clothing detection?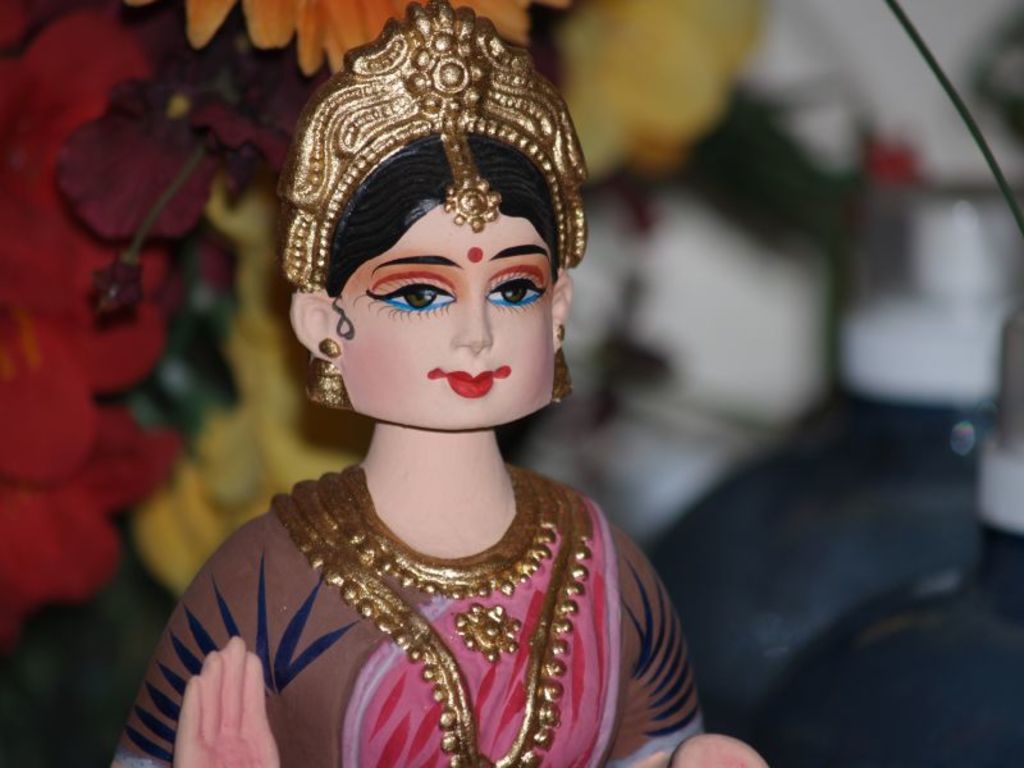
pyautogui.locateOnScreen(216, 500, 659, 726)
